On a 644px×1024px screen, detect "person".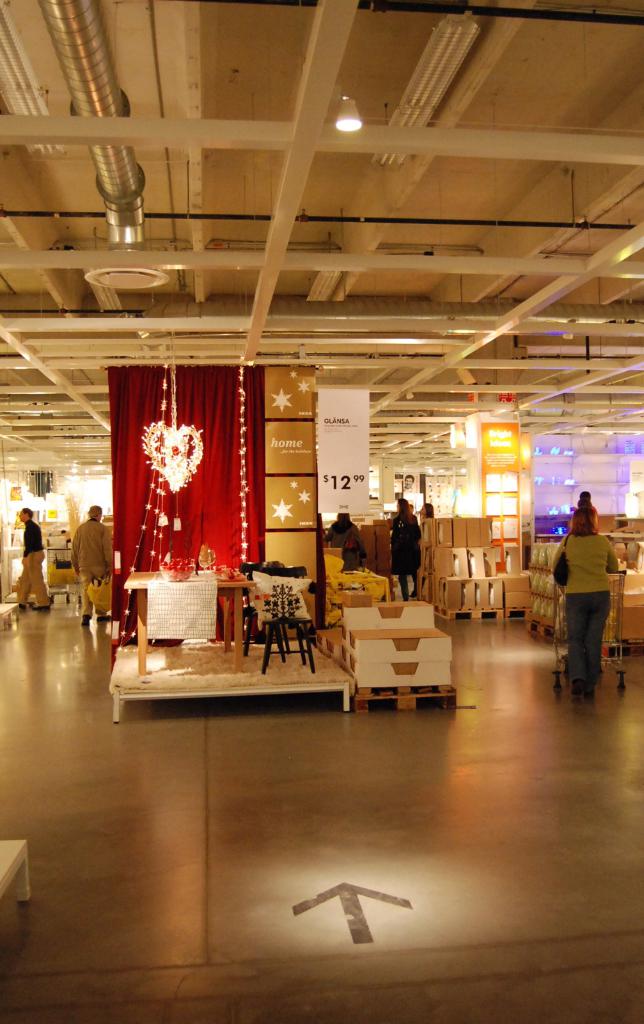
locate(326, 496, 363, 575).
